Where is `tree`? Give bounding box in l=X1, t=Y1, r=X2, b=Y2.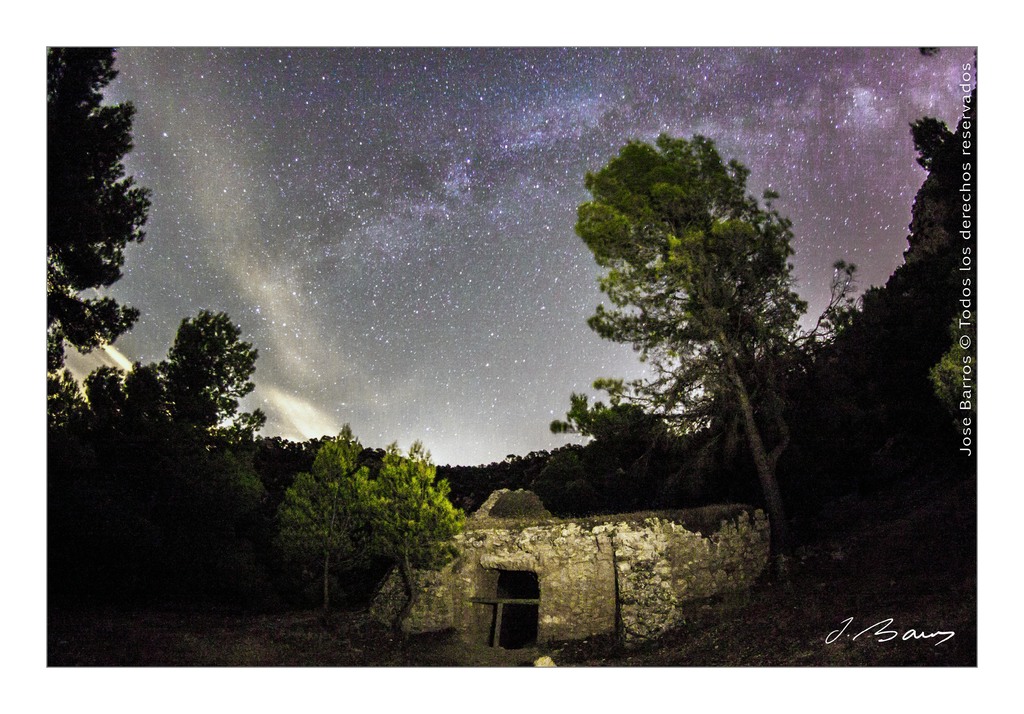
l=581, t=128, r=810, b=610.
